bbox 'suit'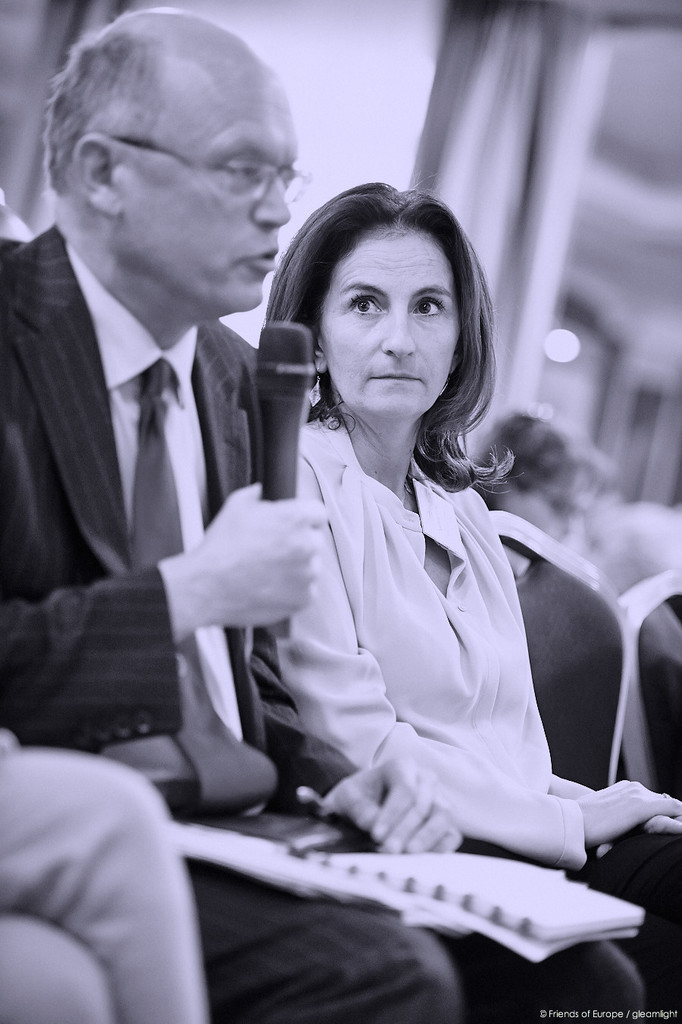
bbox=(0, 218, 371, 854)
